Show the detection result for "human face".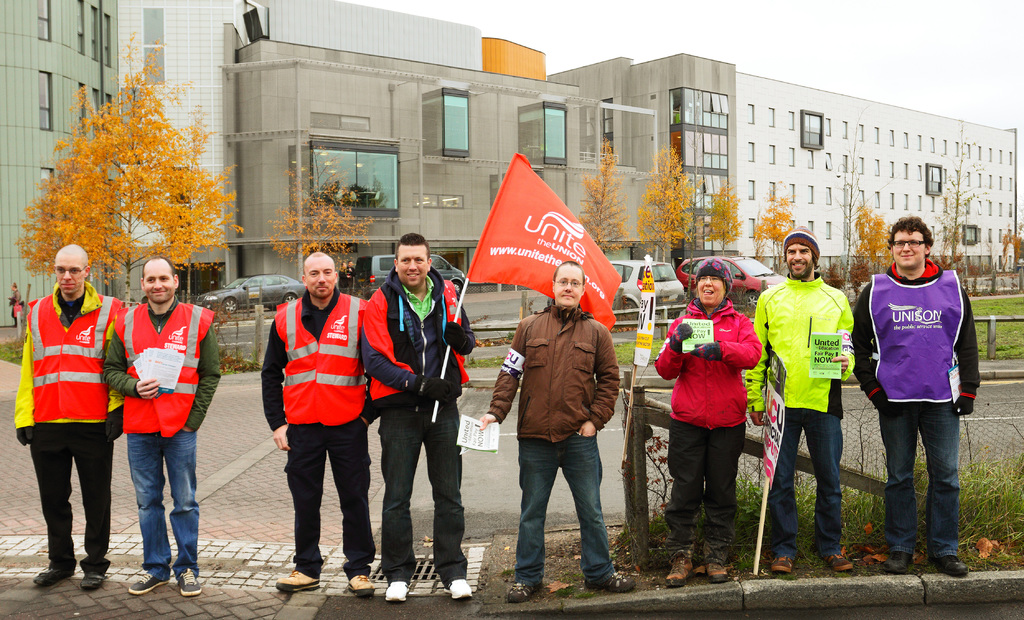
bbox=[788, 238, 811, 279].
